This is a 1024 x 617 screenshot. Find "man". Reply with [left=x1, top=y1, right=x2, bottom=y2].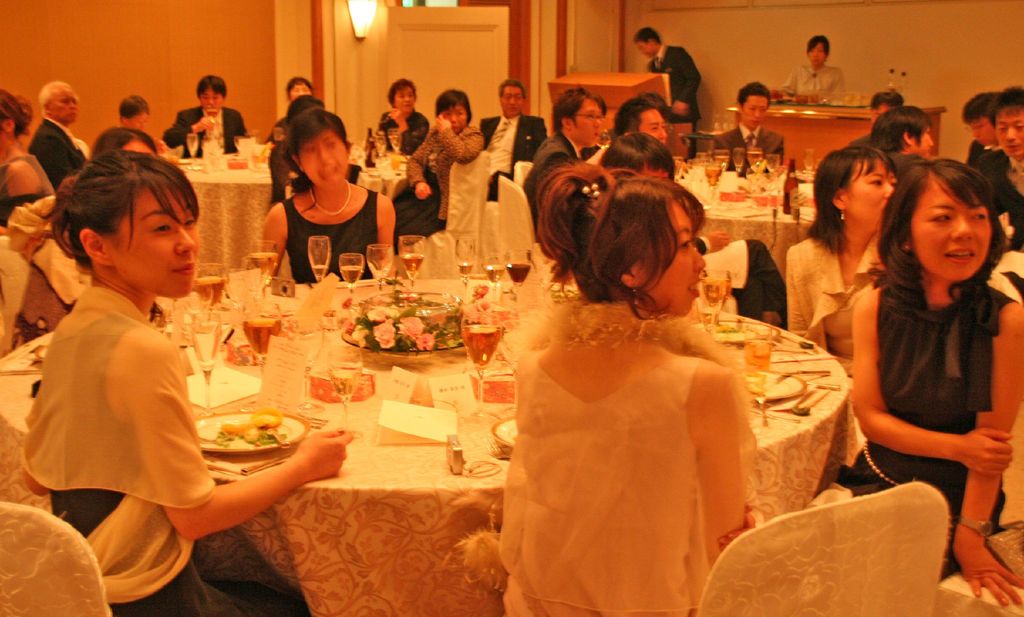
[left=976, top=85, right=1023, bottom=203].
